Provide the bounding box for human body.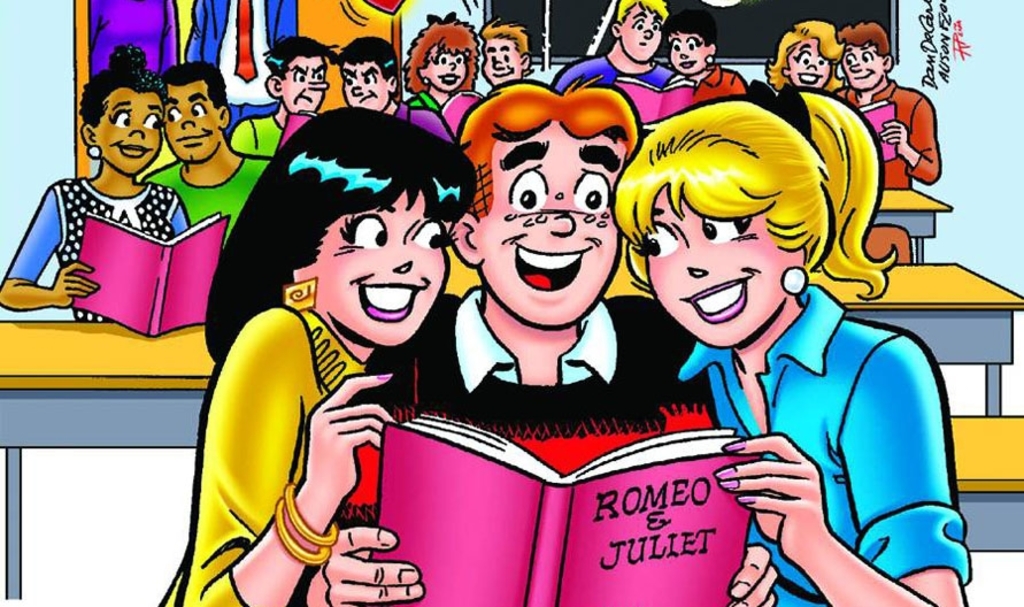
Rect(0, 38, 199, 320).
